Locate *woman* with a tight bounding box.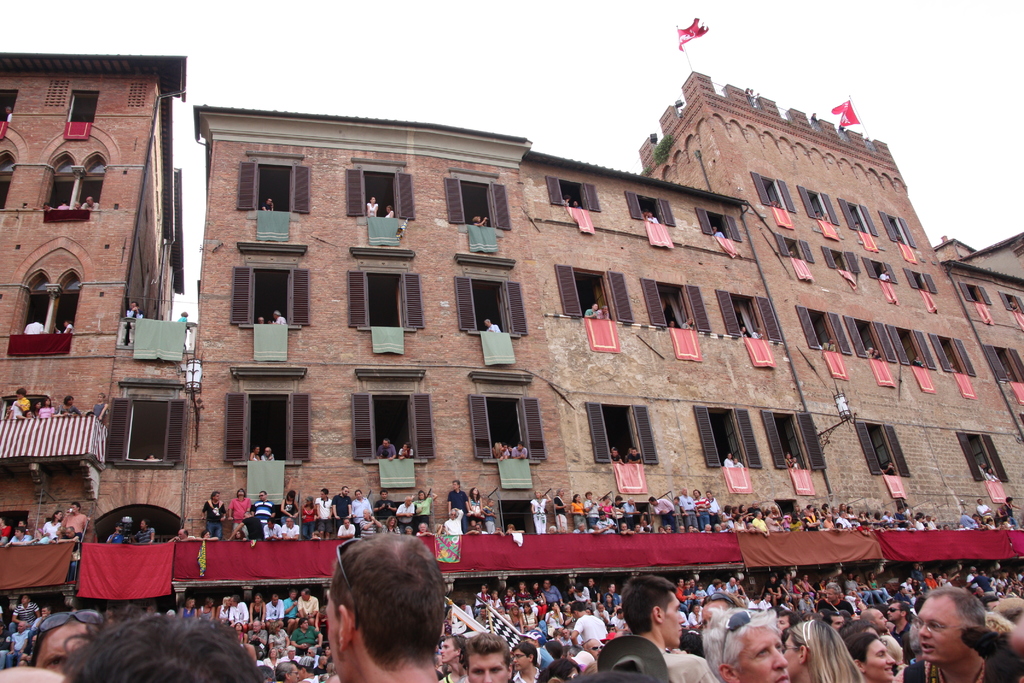
x1=891 y1=588 x2=1011 y2=682.
